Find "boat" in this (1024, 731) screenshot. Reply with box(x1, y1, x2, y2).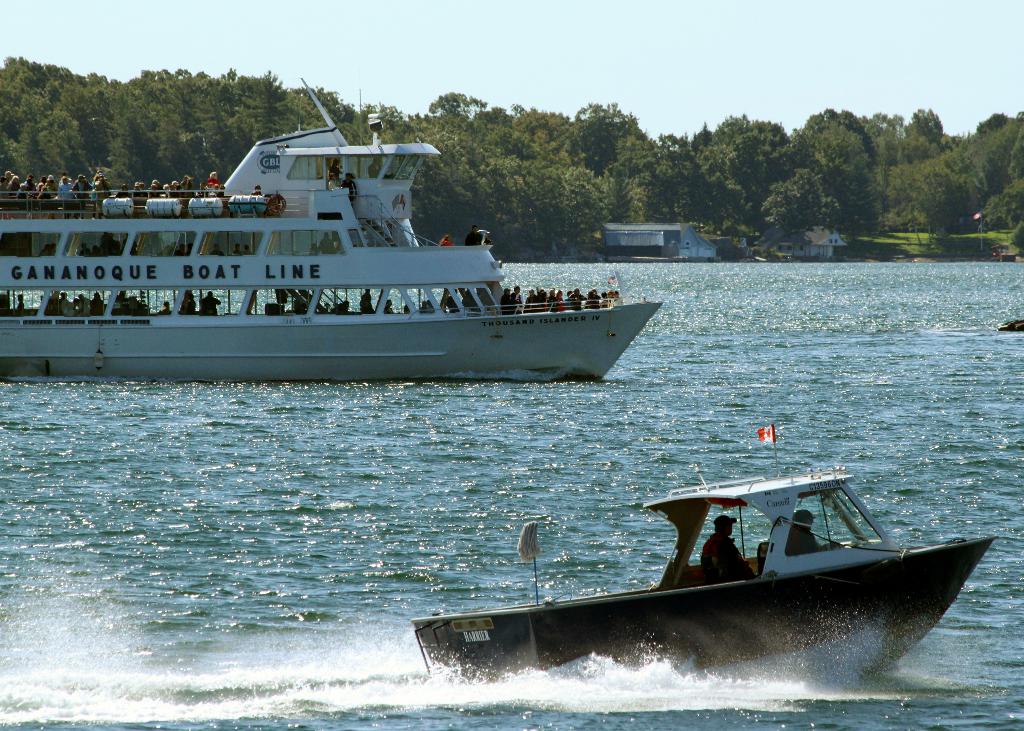
box(413, 423, 998, 677).
